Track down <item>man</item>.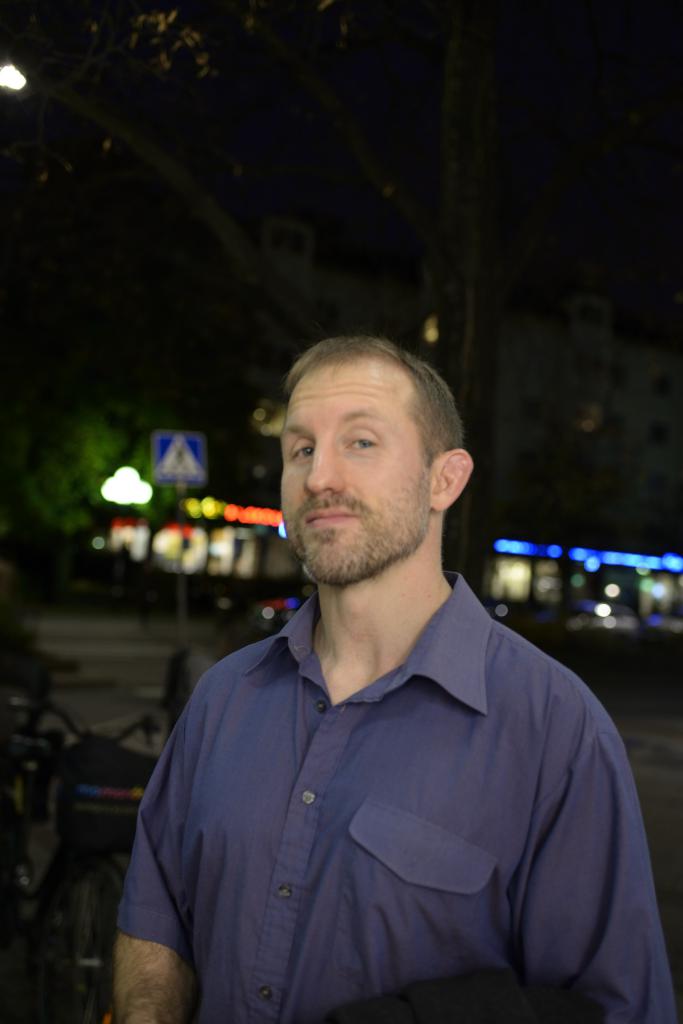
Tracked to 108 317 682 1023.
